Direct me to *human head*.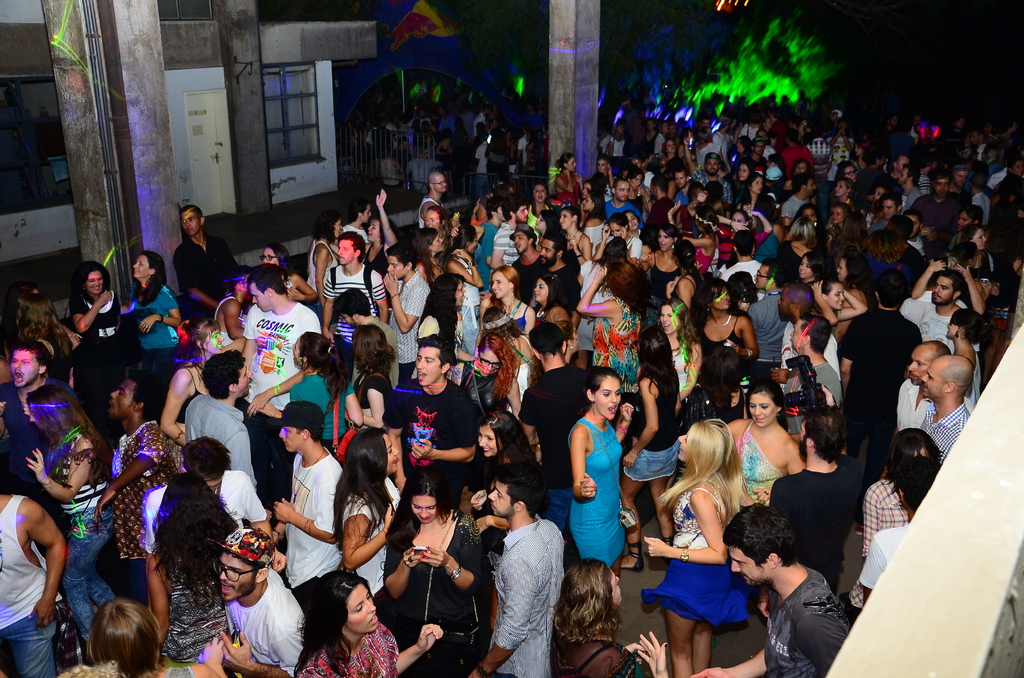
Direction: crop(696, 207, 721, 232).
